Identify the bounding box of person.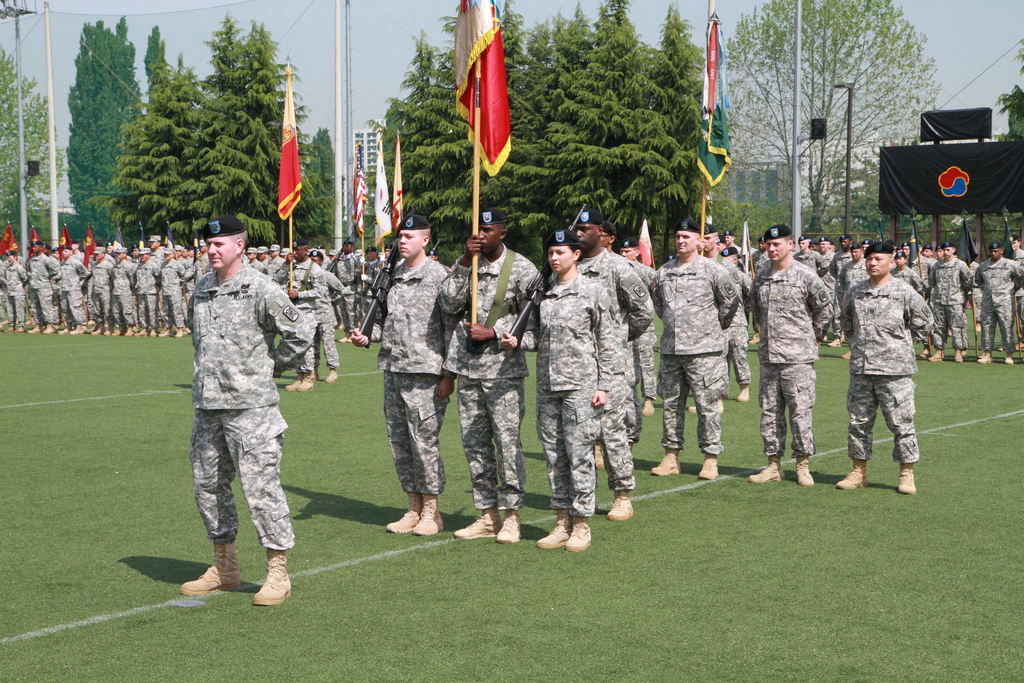
crop(856, 222, 934, 514).
